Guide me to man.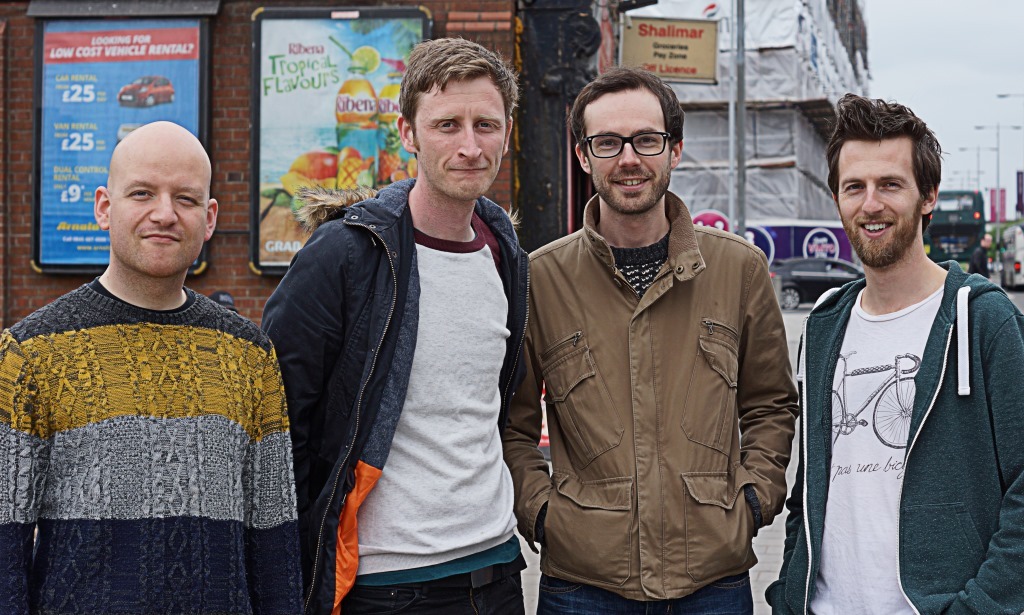
Guidance: [769, 92, 1023, 614].
